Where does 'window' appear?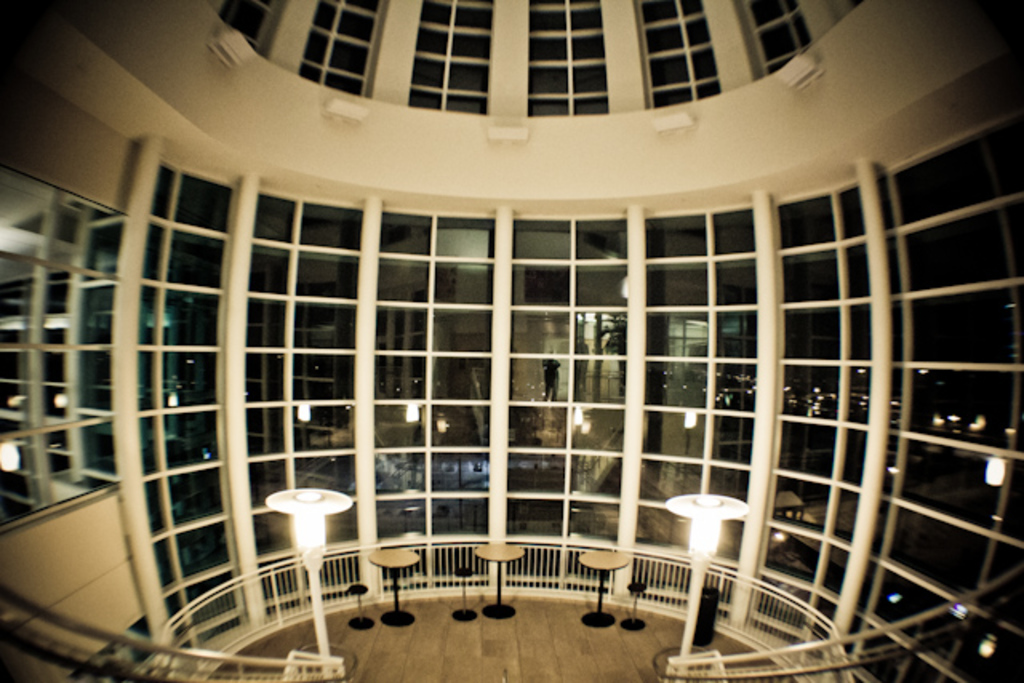
Appears at region(128, 96, 1022, 681).
